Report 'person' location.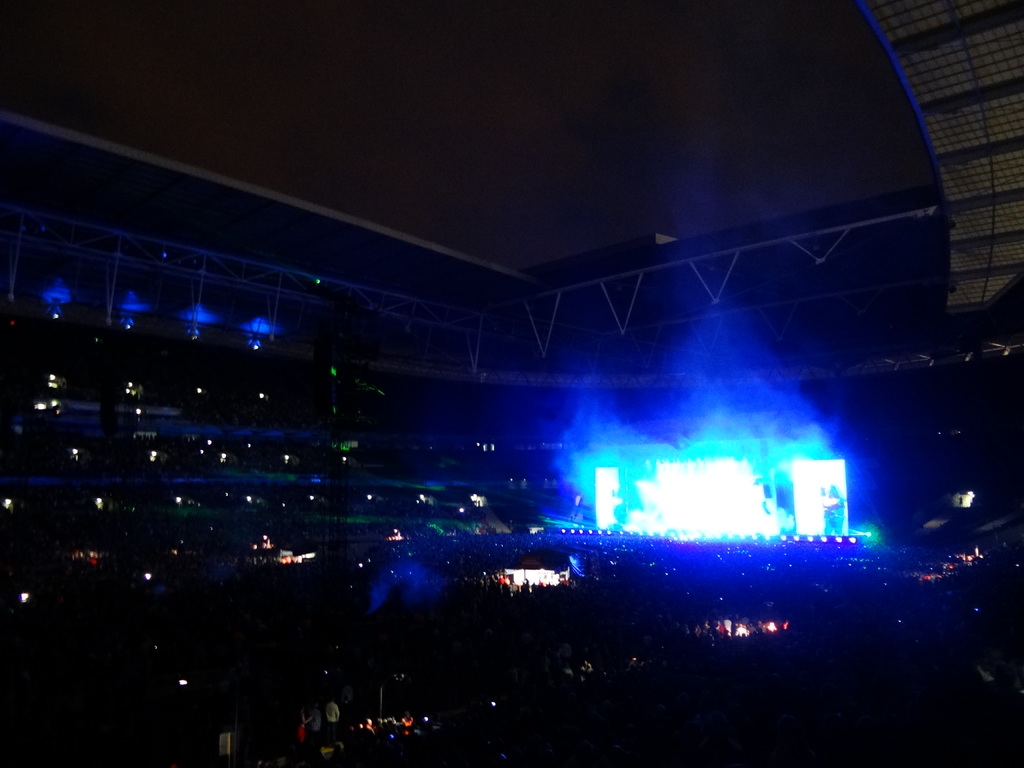
Report: <box>293,710,307,747</box>.
